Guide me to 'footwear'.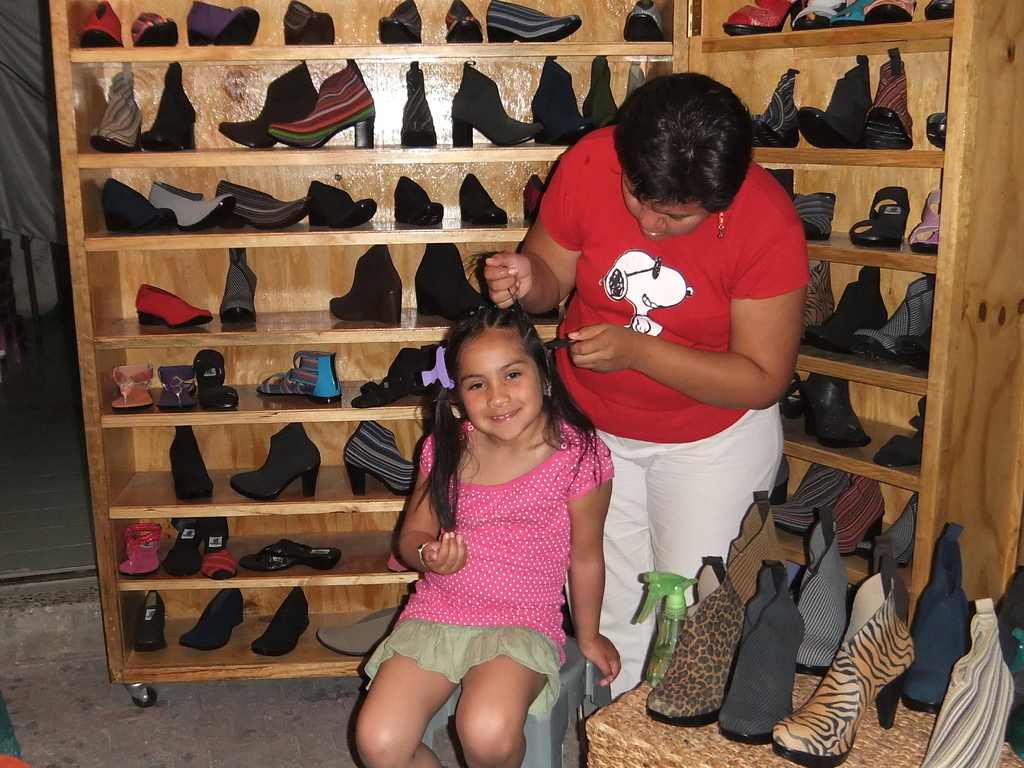
Guidance: (left=793, top=188, right=837, bottom=241).
